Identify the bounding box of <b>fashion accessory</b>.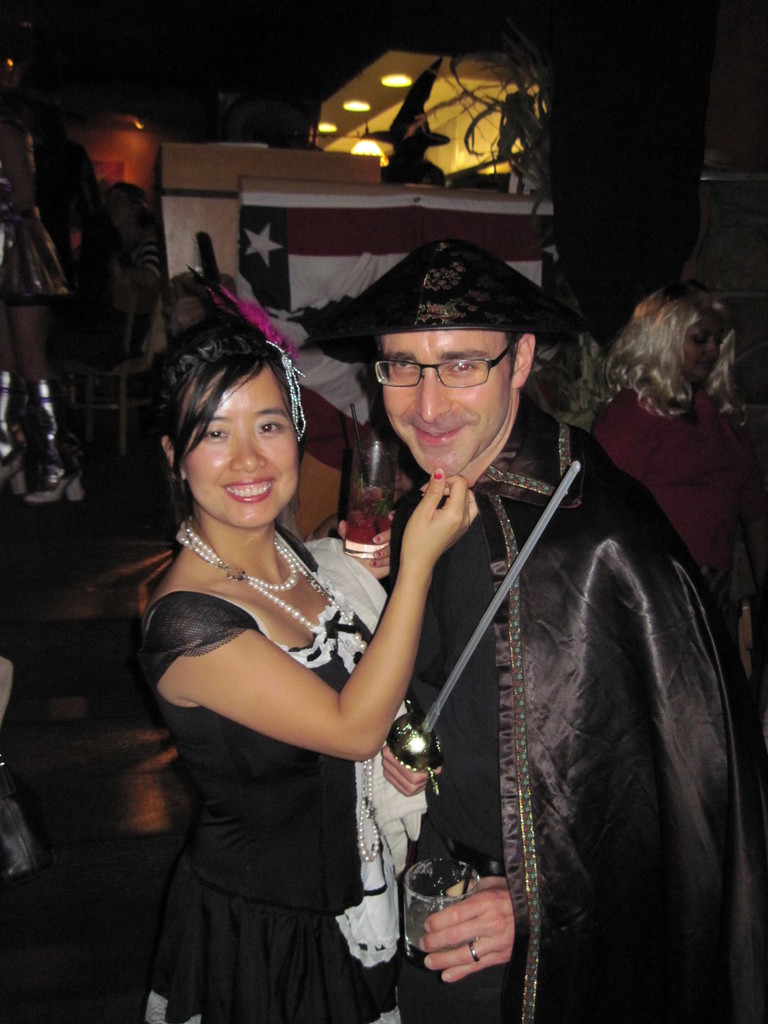
bbox(175, 509, 385, 863).
